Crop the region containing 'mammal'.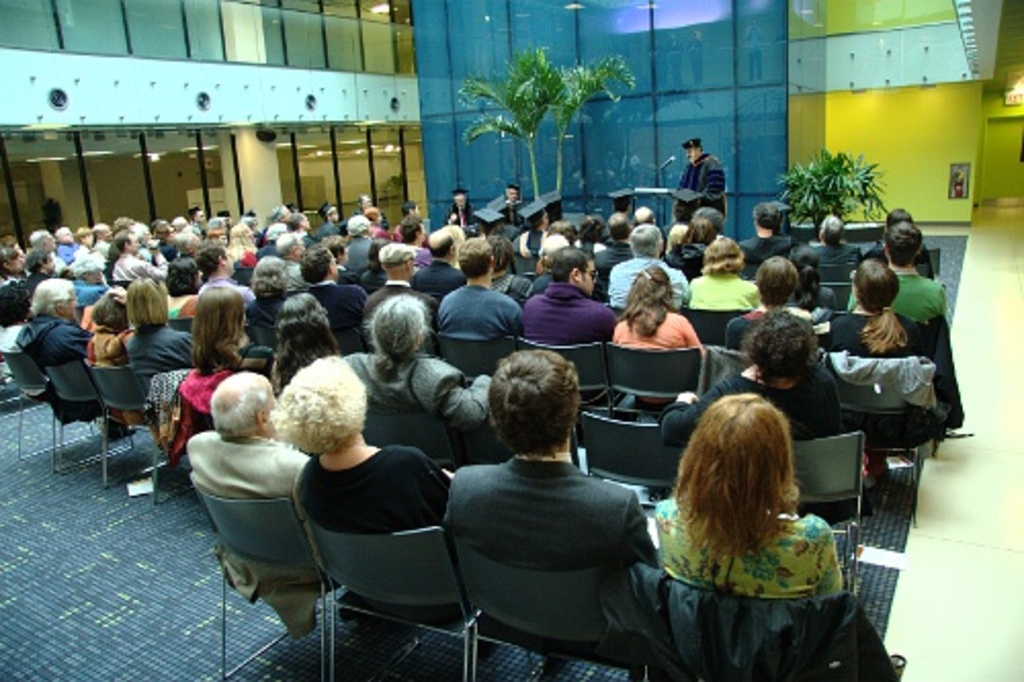
Crop region: rect(340, 281, 498, 438).
